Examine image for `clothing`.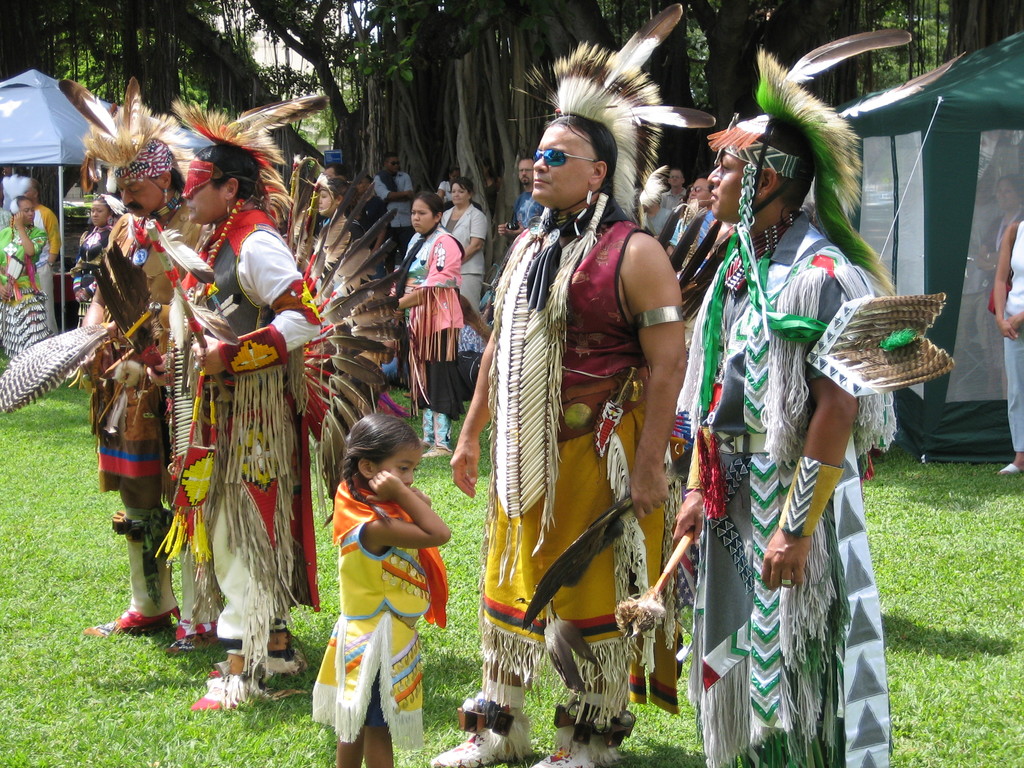
Examination result: l=495, t=191, r=644, b=582.
